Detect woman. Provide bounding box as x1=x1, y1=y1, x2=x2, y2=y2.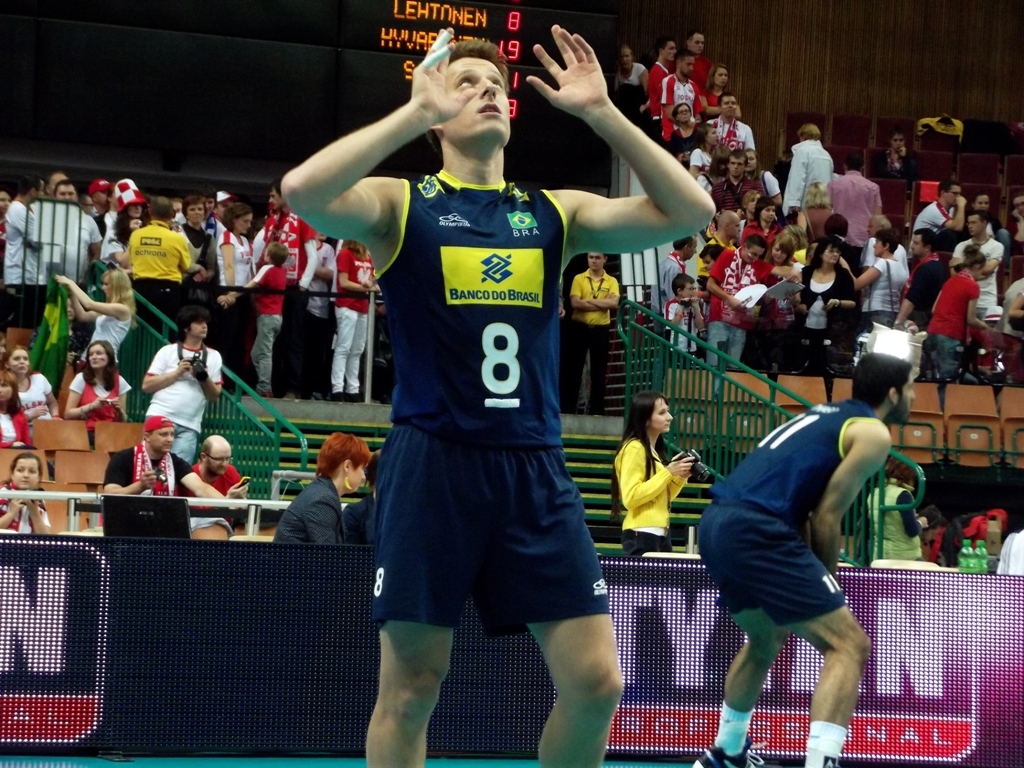
x1=918, y1=244, x2=992, y2=373.
